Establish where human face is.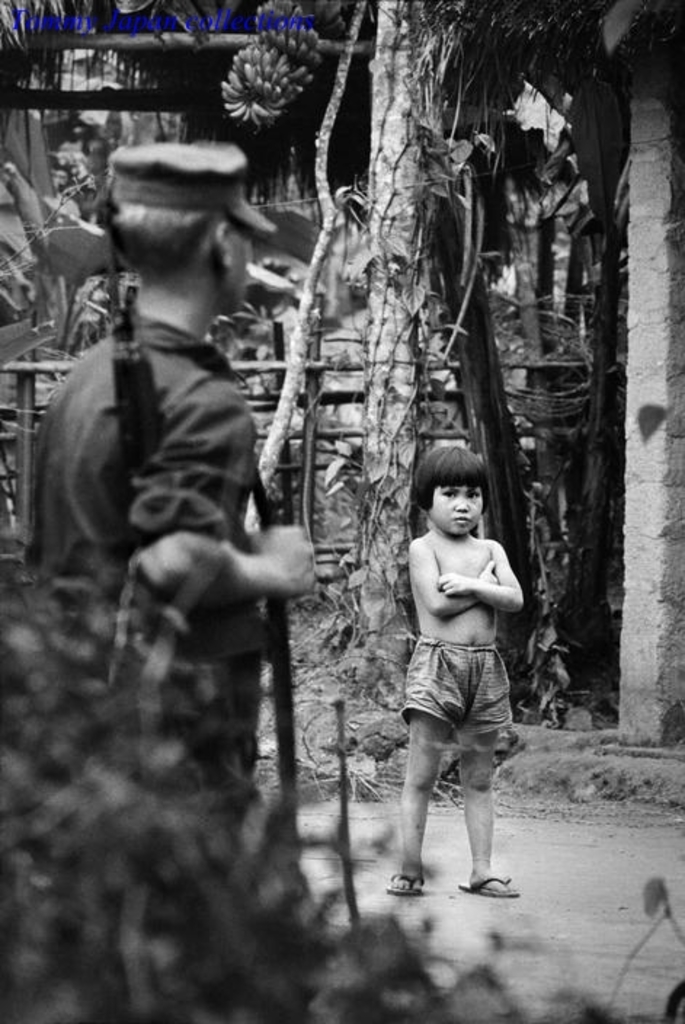
Established at rect(430, 487, 483, 540).
